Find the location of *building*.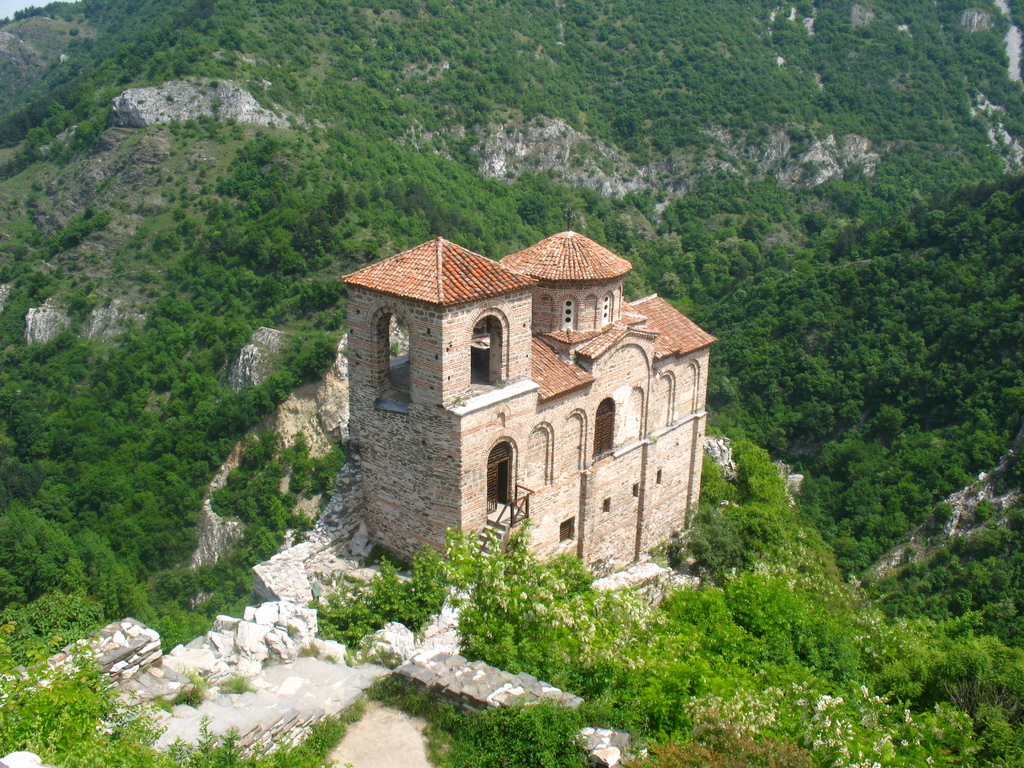
Location: detection(341, 236, 718, 582).
